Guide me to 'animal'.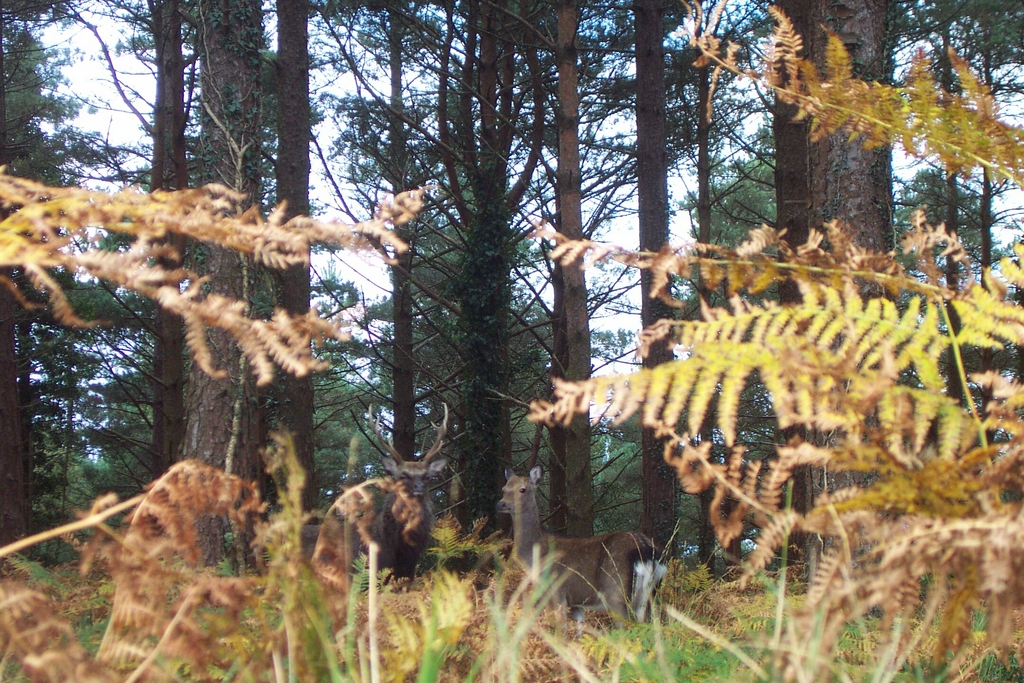
Guidance: left=312, top=403, right=454, bottom=580.
